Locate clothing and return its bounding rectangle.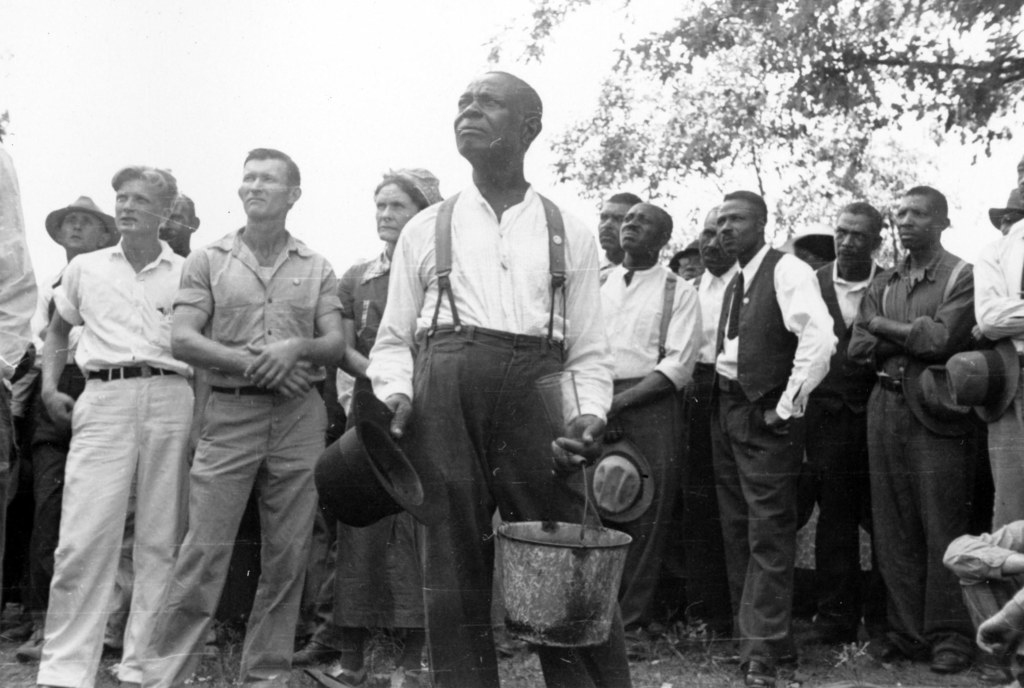
[left=35, top=256, right=88, bottom=592].
